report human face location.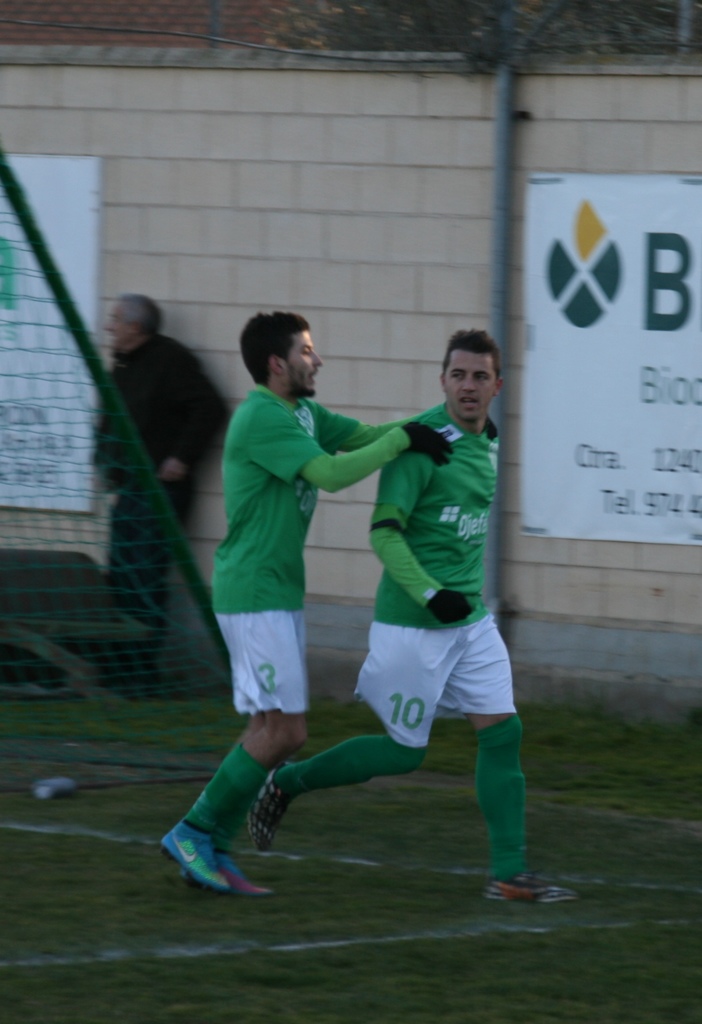
Report: select_region(440, 346, 493, 422).
